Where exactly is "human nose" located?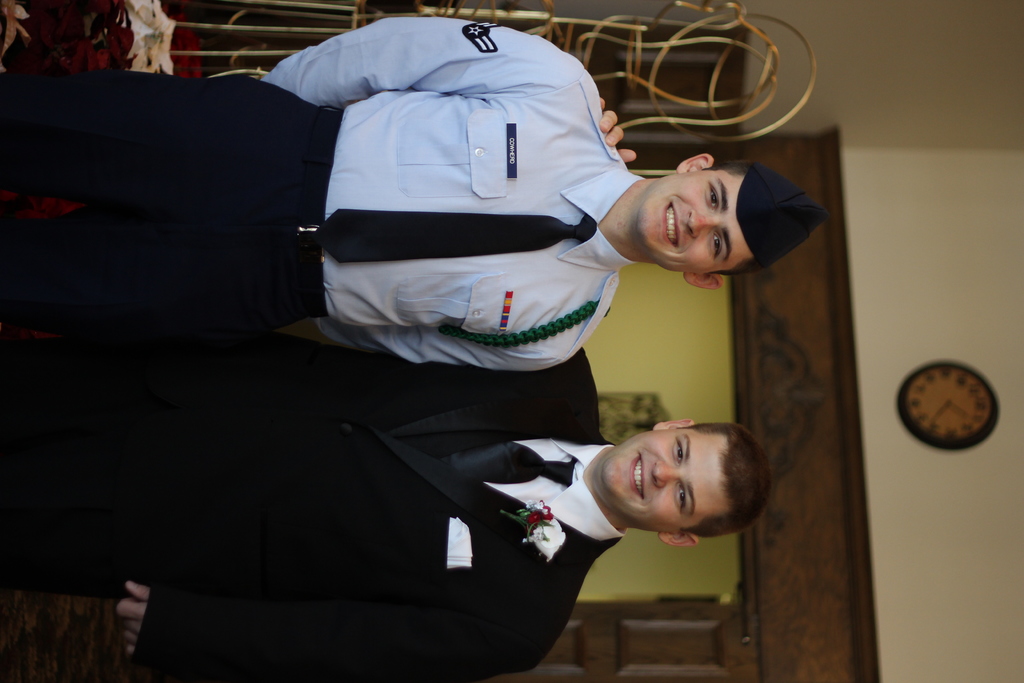
Its bounding box is {"left": 651, "top": 462, "right": 678, "bottom": 490}.
